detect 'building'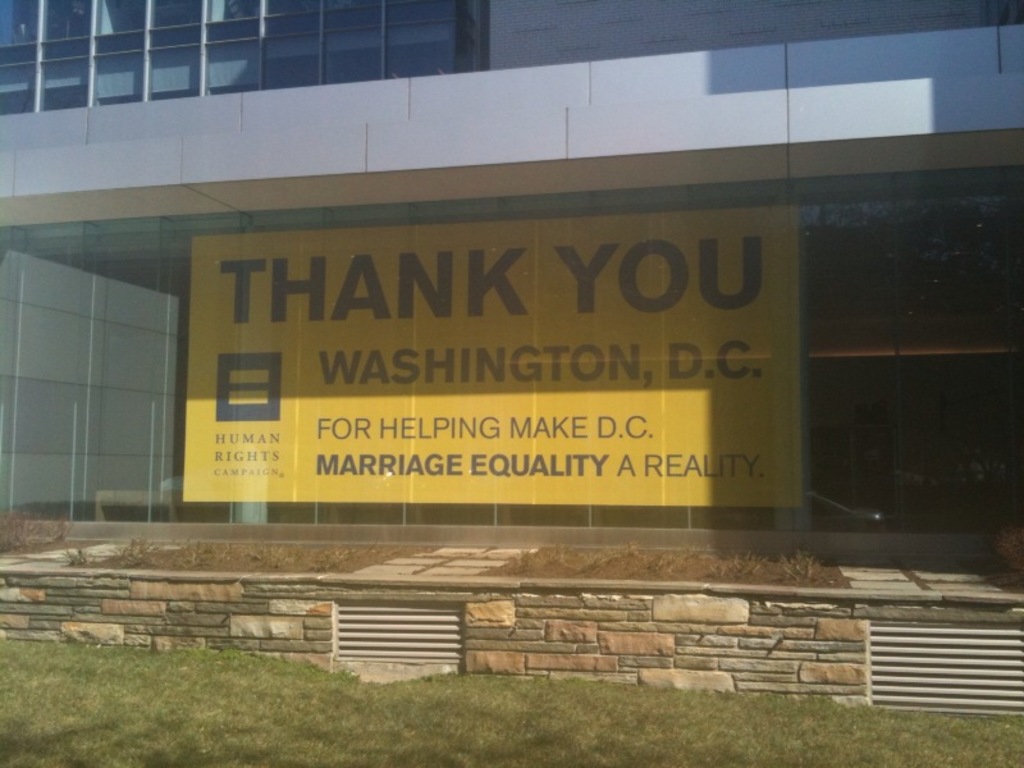
0:0:1023:710
